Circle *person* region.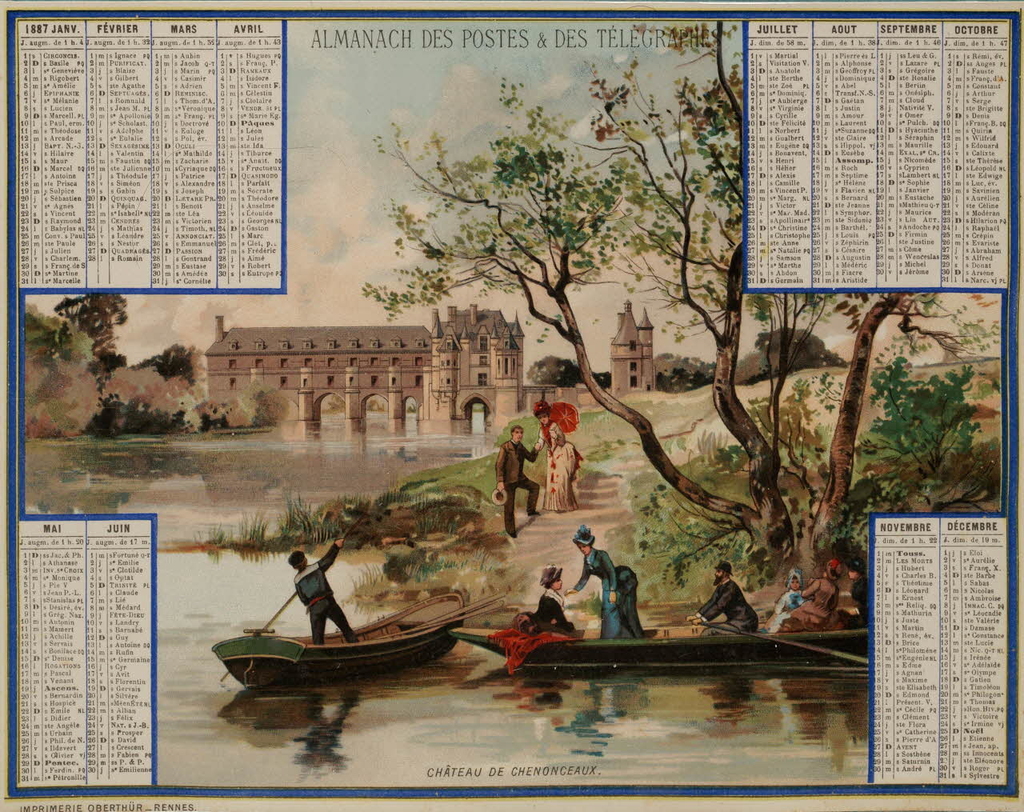
Region: bbox(526, 564, 582, 633).
